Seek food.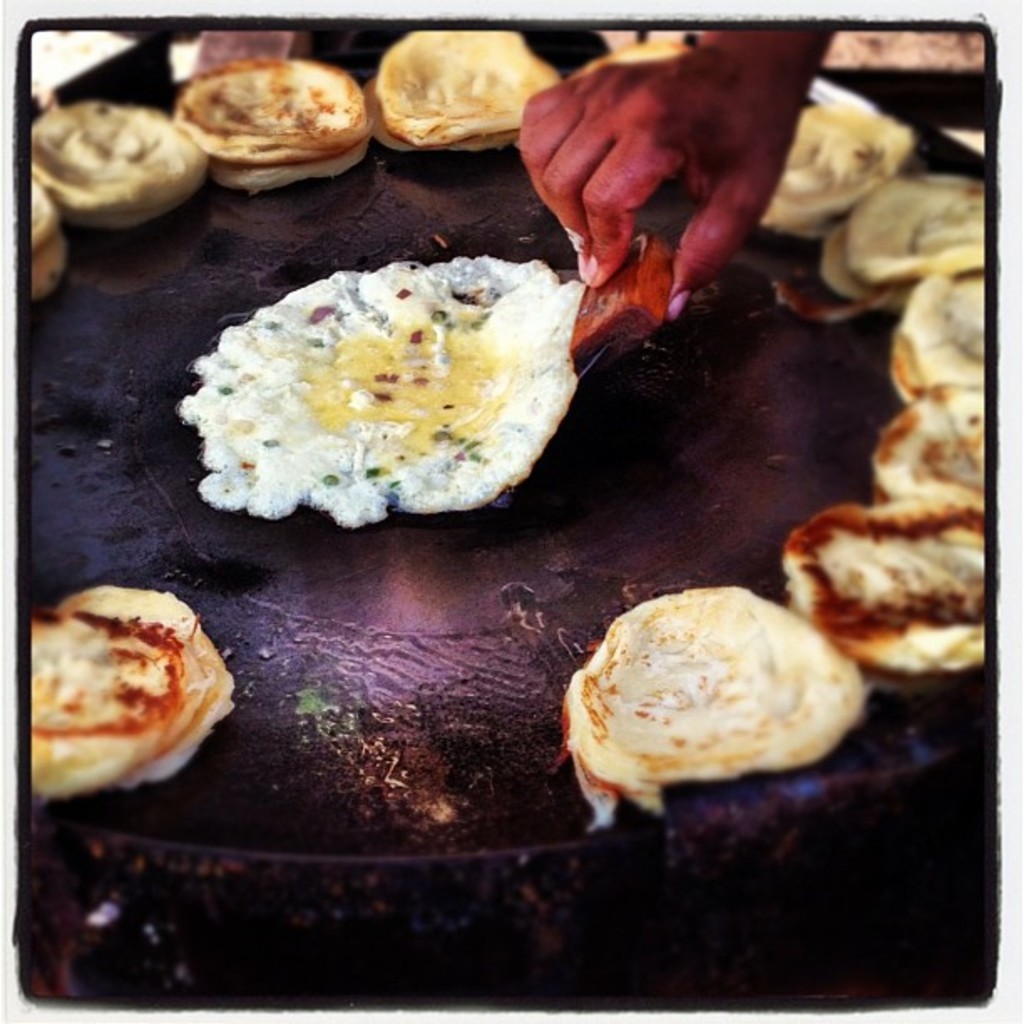
locate(887, 268, 984, 397).
